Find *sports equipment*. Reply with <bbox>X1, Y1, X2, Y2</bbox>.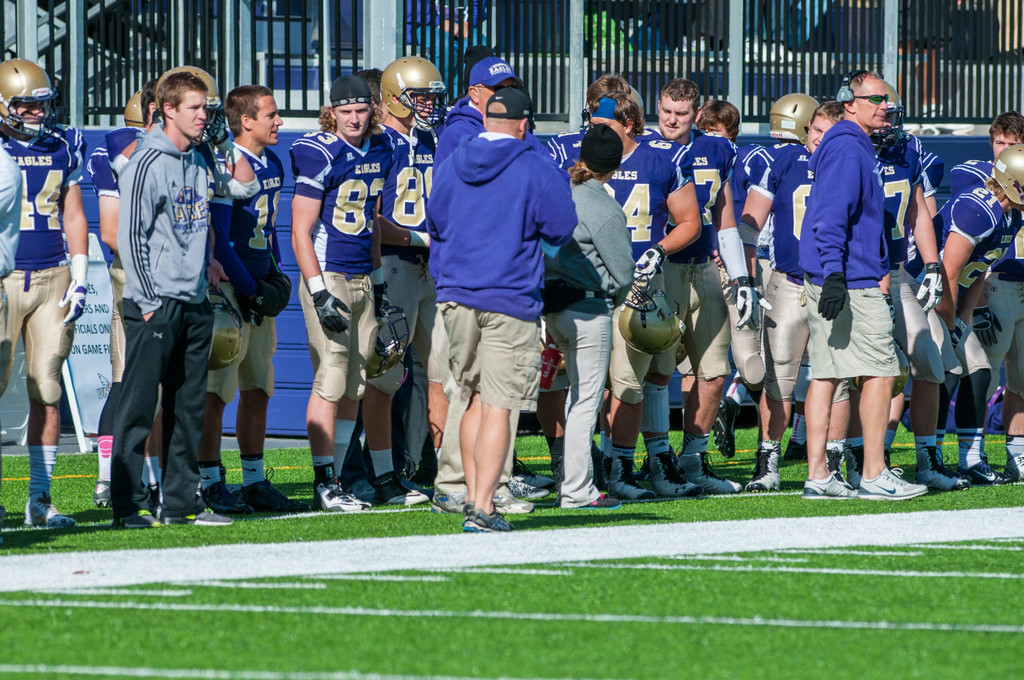
<bbox>154, 65, 227, 147</bbox>.
